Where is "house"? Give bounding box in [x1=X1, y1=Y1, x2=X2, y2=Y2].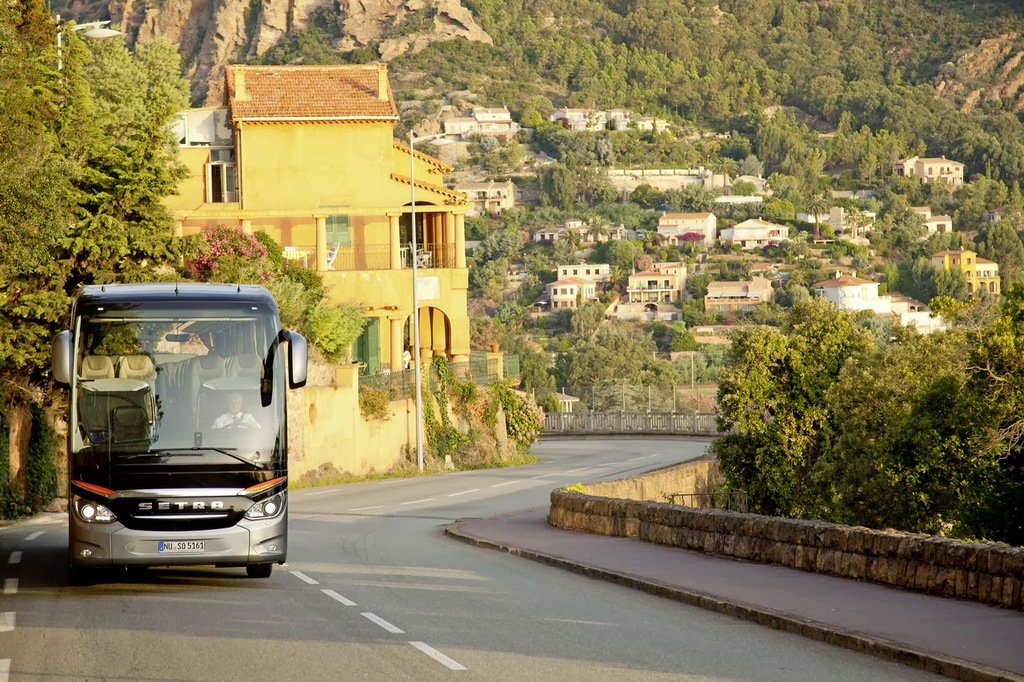
[x1=938, y1=246, x2=990, y2=281].
